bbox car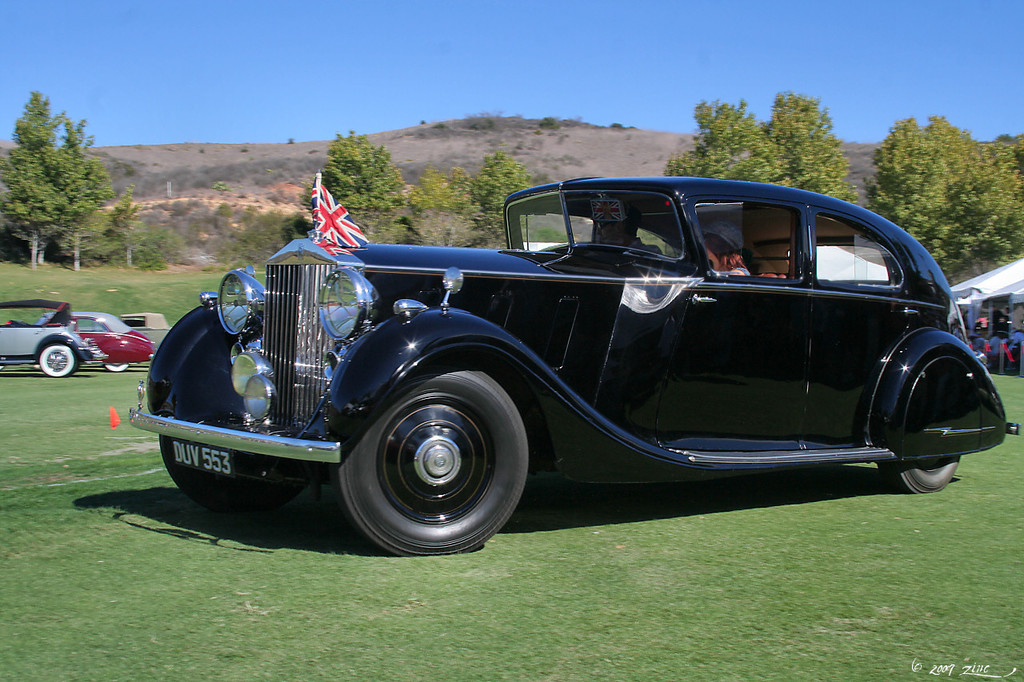
(45, 317, 153, 375)
